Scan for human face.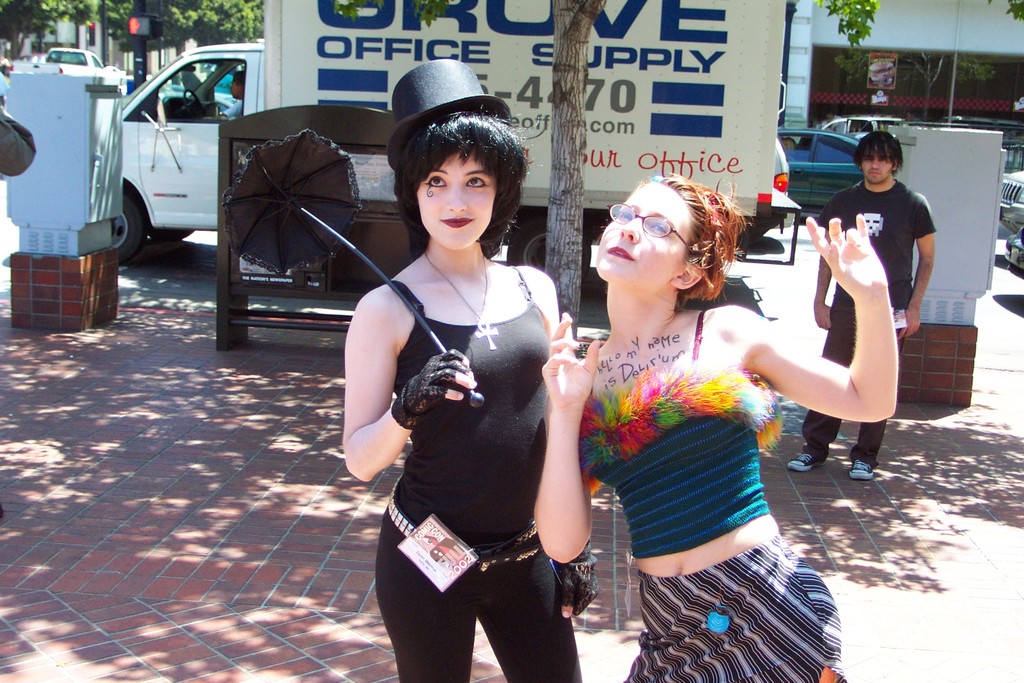
Scan result: region(417, 152, 496, 249).
